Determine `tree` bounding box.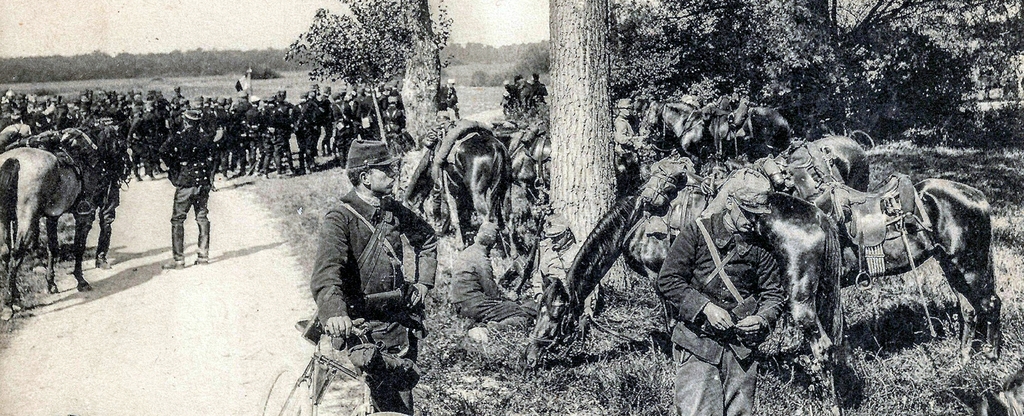
Determined: 543/0/1023/285.
